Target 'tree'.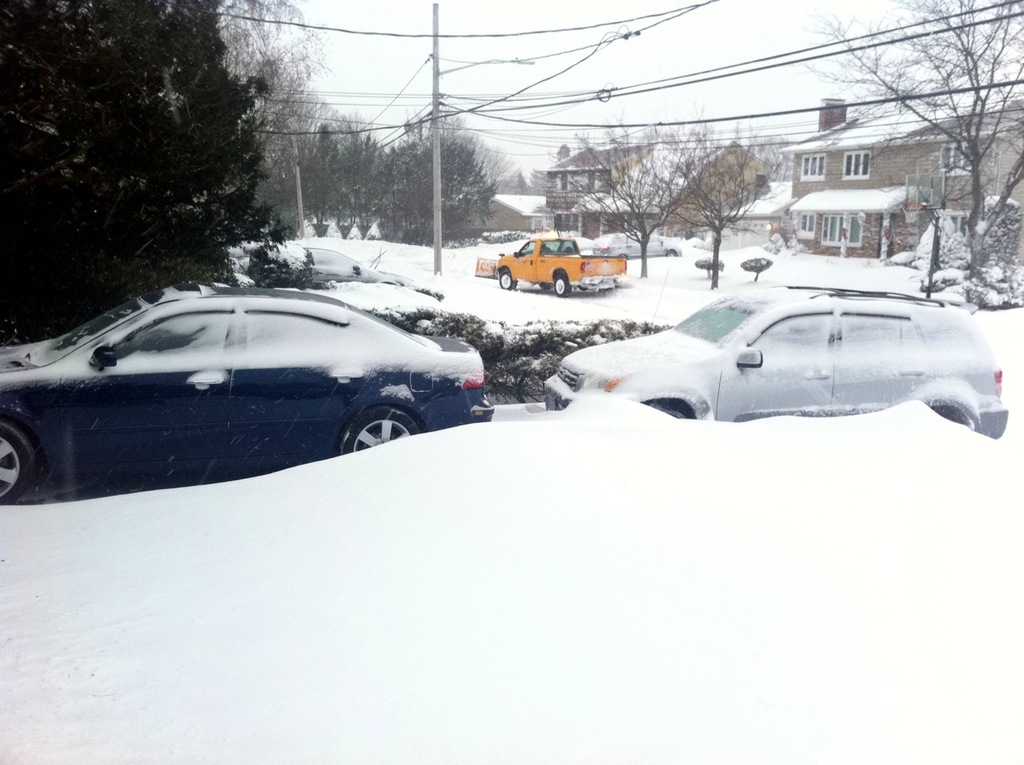
Target region: locate(544, 111, 713, 278).
